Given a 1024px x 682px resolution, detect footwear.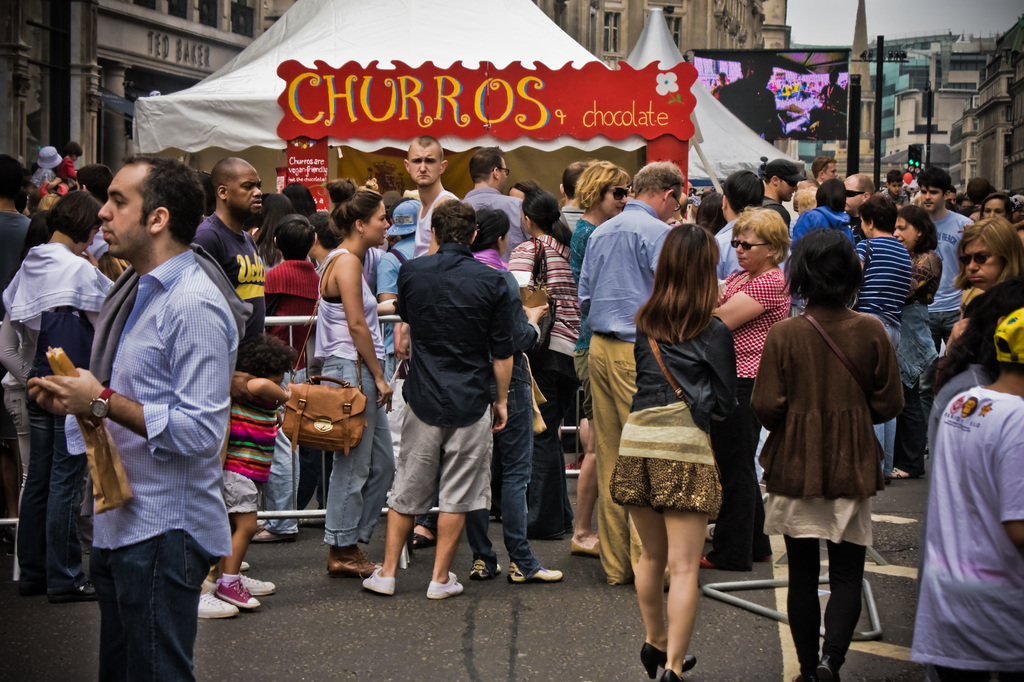
pyautogui.locateOnScreen(318, 536, 368, 576).
